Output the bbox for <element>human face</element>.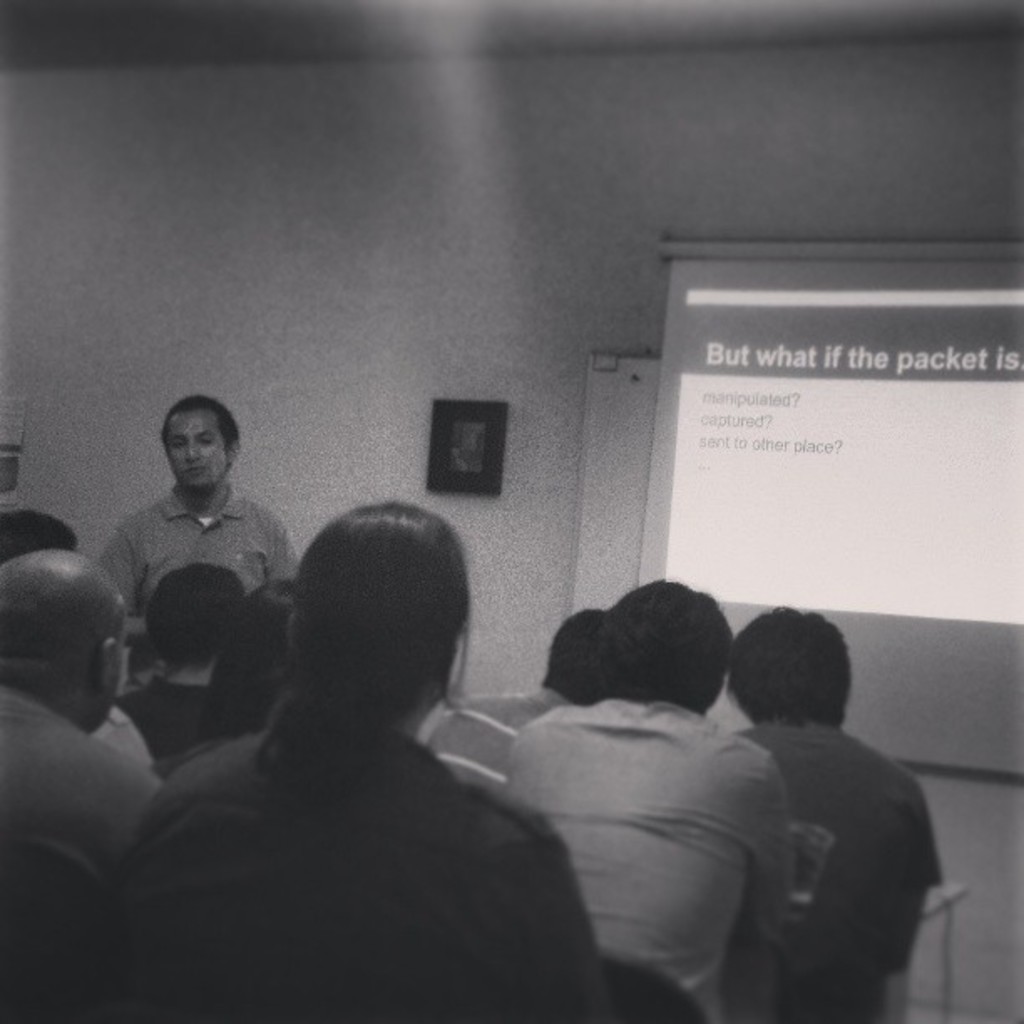
<box>164,408,226,485</box>.
